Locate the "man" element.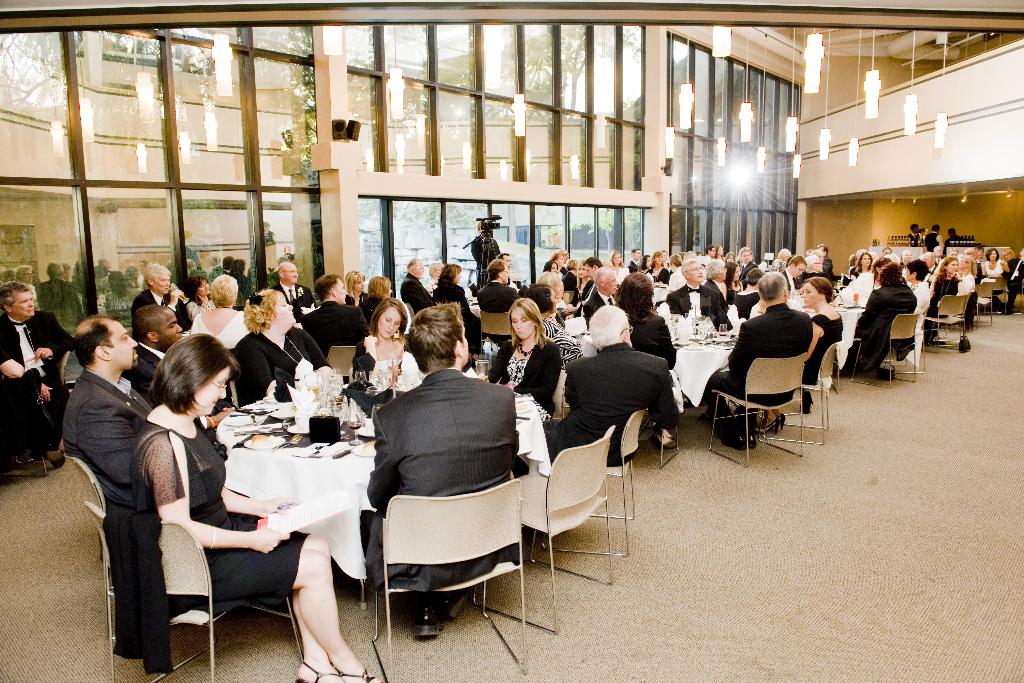
Element bbox: [left=364, top=299, right=521, bottom=638].
